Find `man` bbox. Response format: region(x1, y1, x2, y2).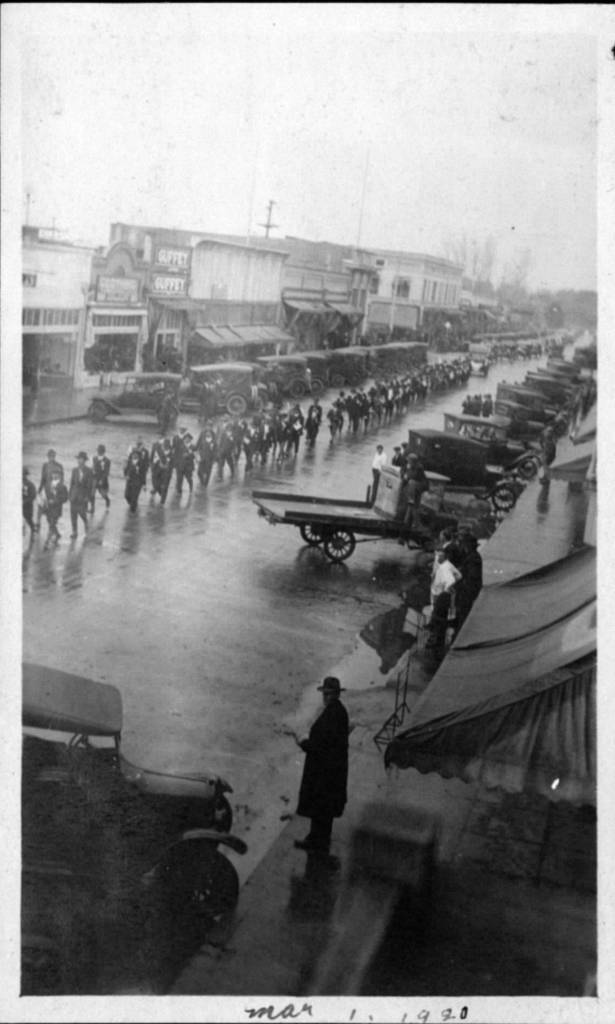
region(93, 442, 112, 512).
